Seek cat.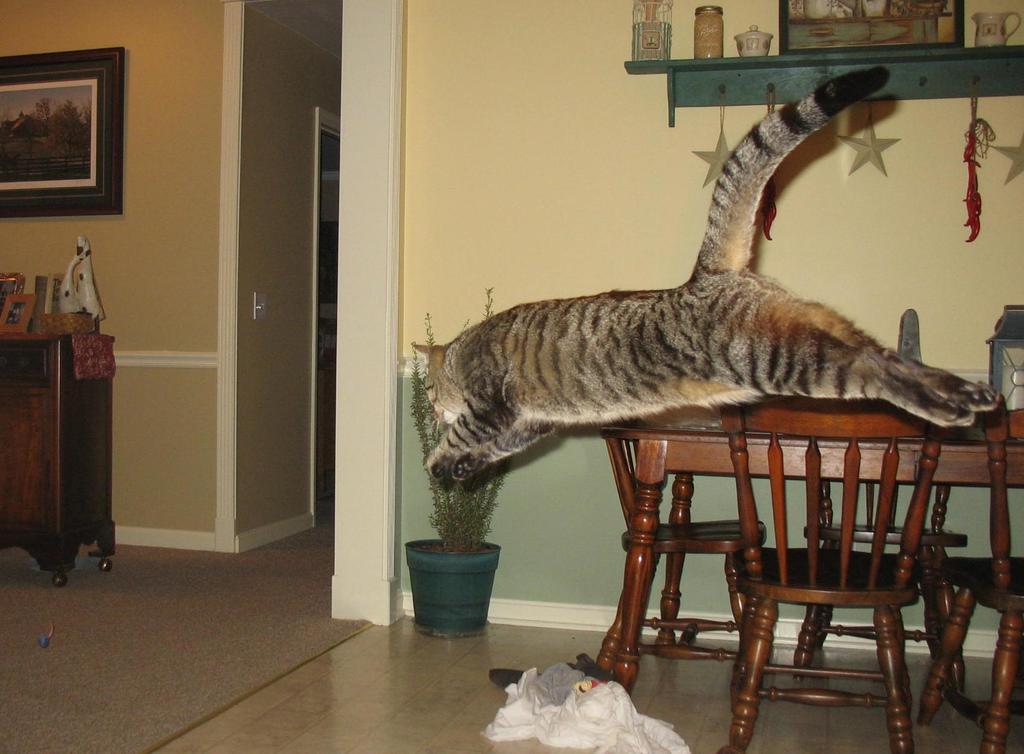
bbox=(409, 65, 997, 481).
